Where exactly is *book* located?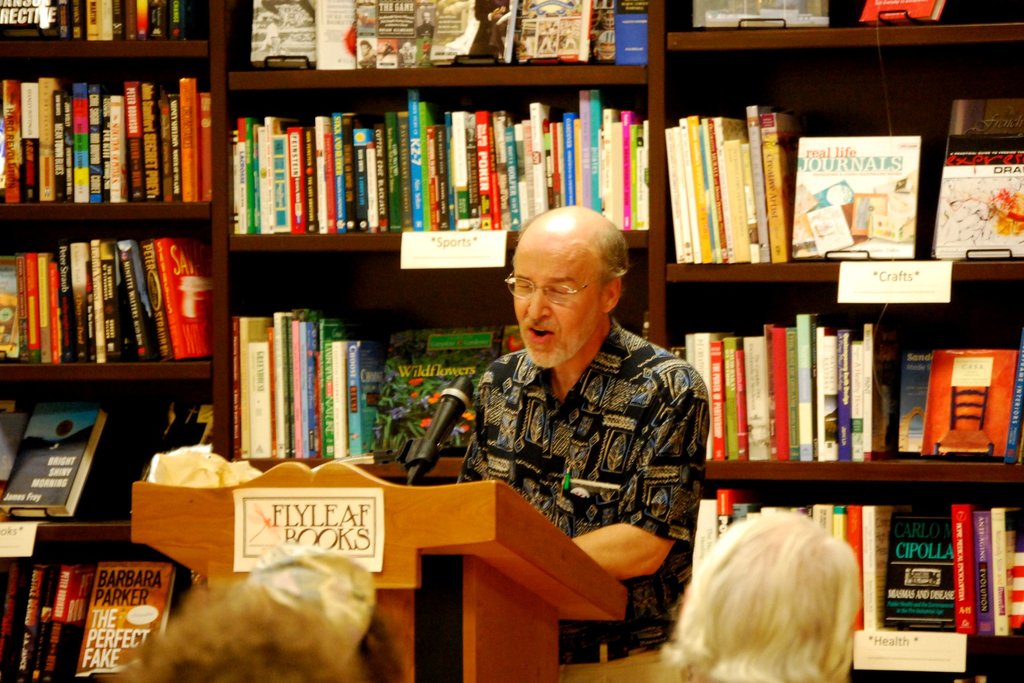
Its bounding box is bbox(502, 319, 537, 359).
